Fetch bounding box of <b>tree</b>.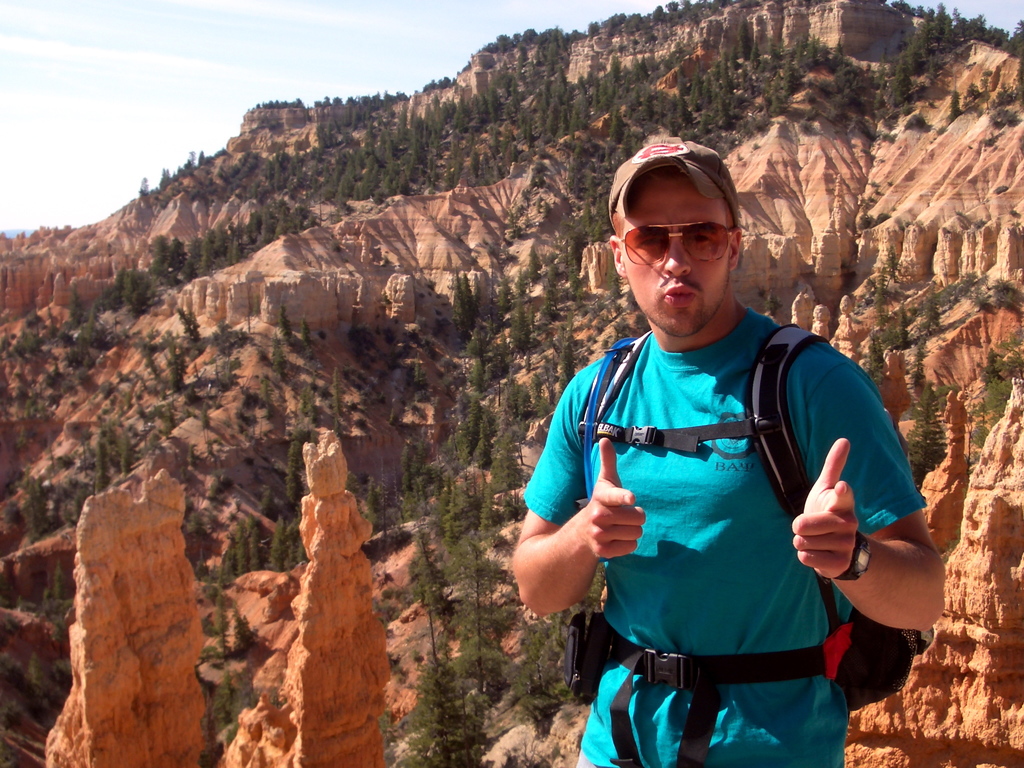
Bbox: [left=495, top=273, right=508, bottom=319].
